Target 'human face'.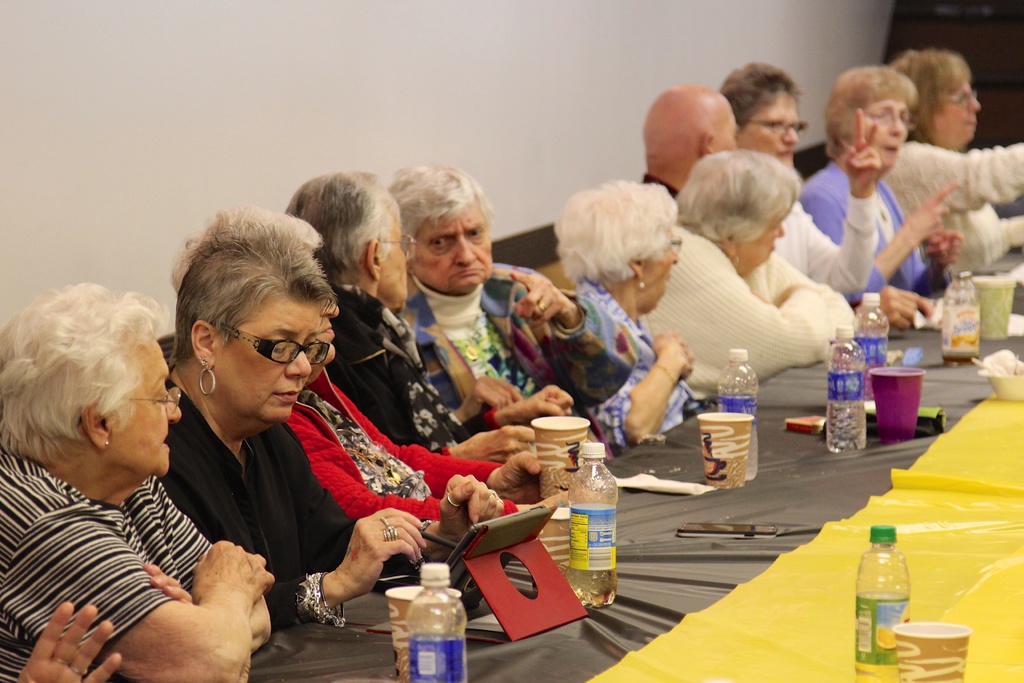
Target region: locate(936, 74, 982, 145).
